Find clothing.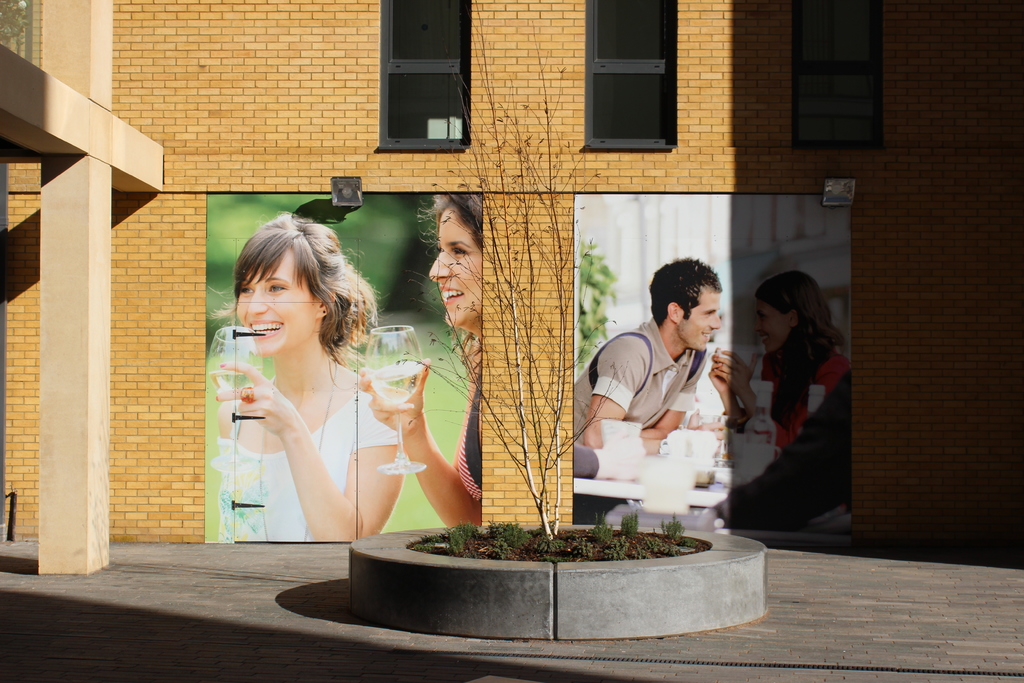
box=[214, 387, 399, 551].
